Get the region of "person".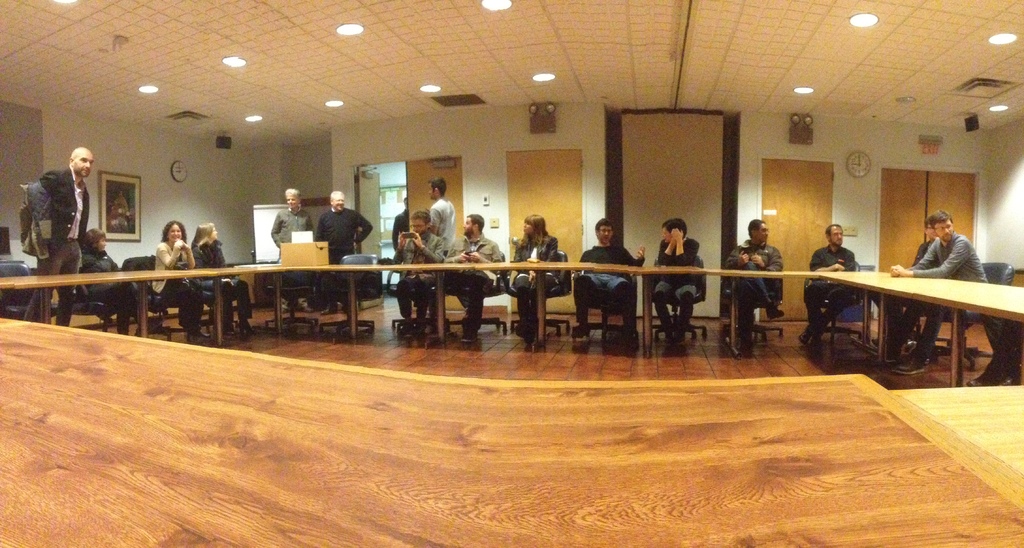
801:219:856:356.
